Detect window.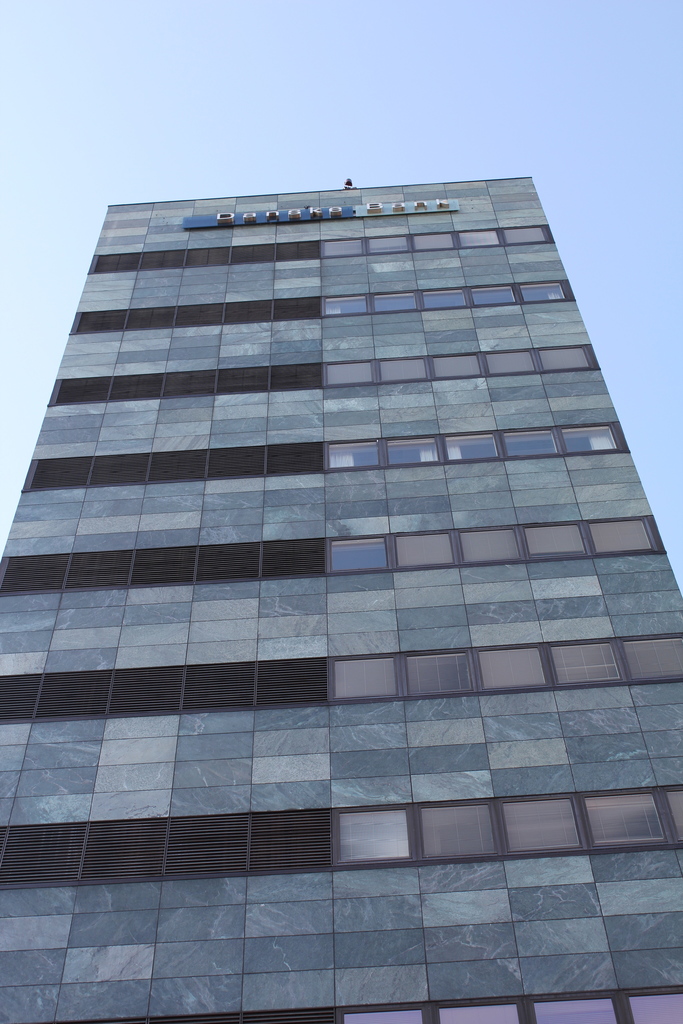
Detected at 332, 806, 416, 867.
